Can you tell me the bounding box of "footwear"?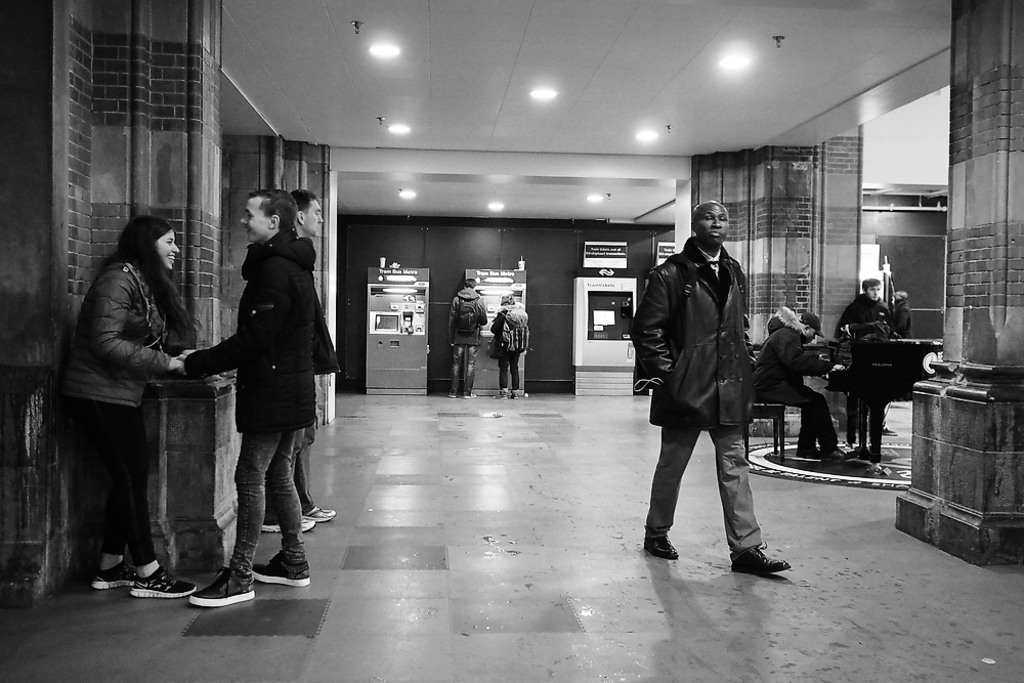
(left=640, top=535, right=680, bottom=559).
